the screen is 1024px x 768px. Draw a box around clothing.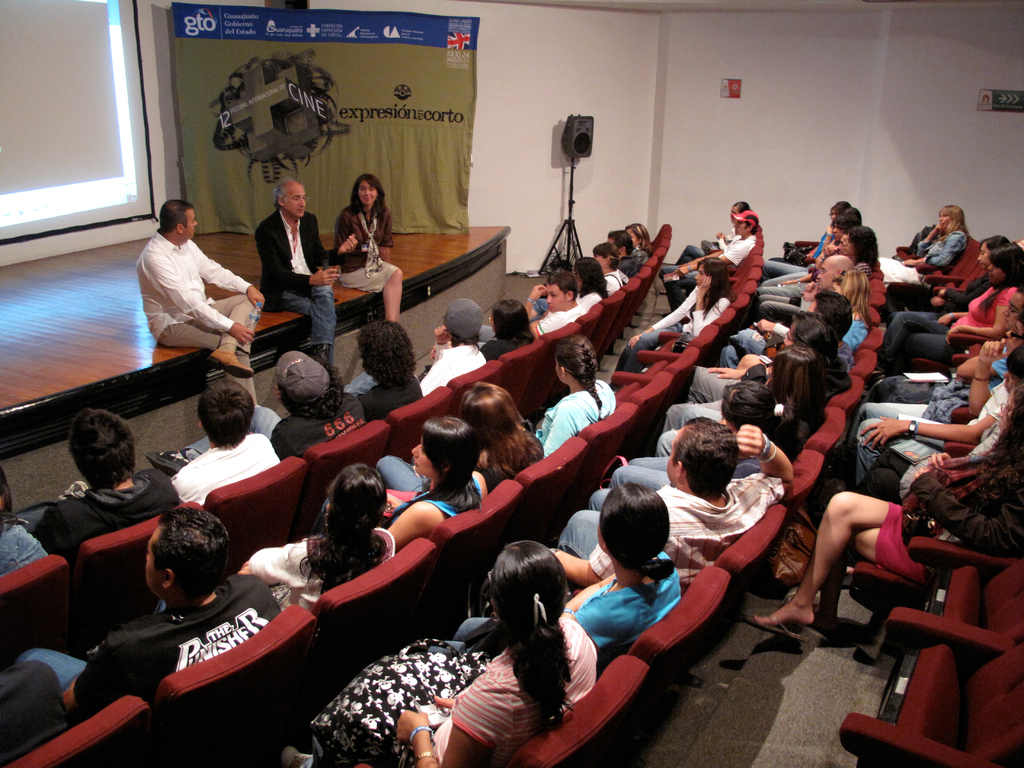
rect(419, 344, 480, 394).
